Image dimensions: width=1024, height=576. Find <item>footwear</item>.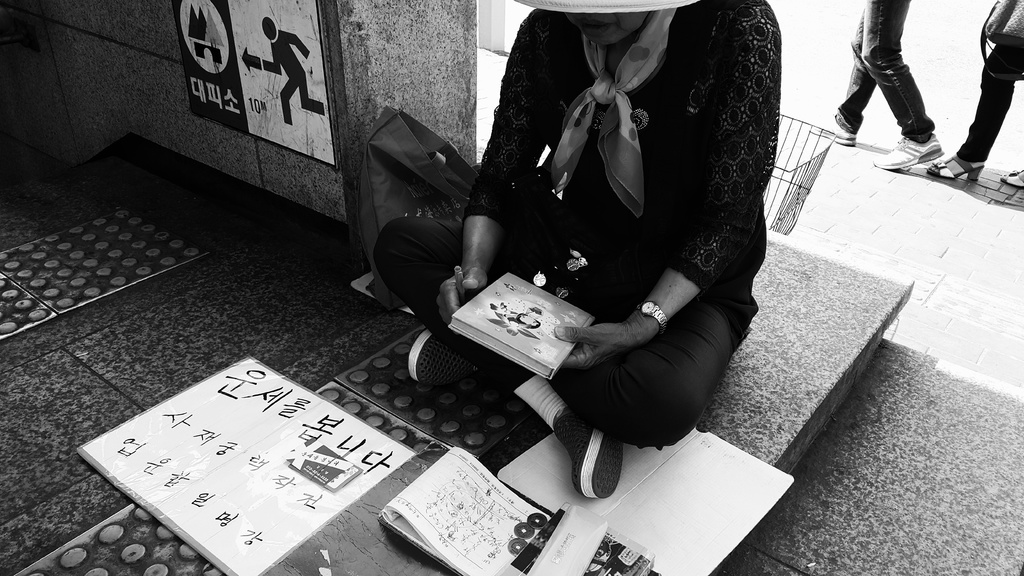
bbox(808, 116, 855, 145).
